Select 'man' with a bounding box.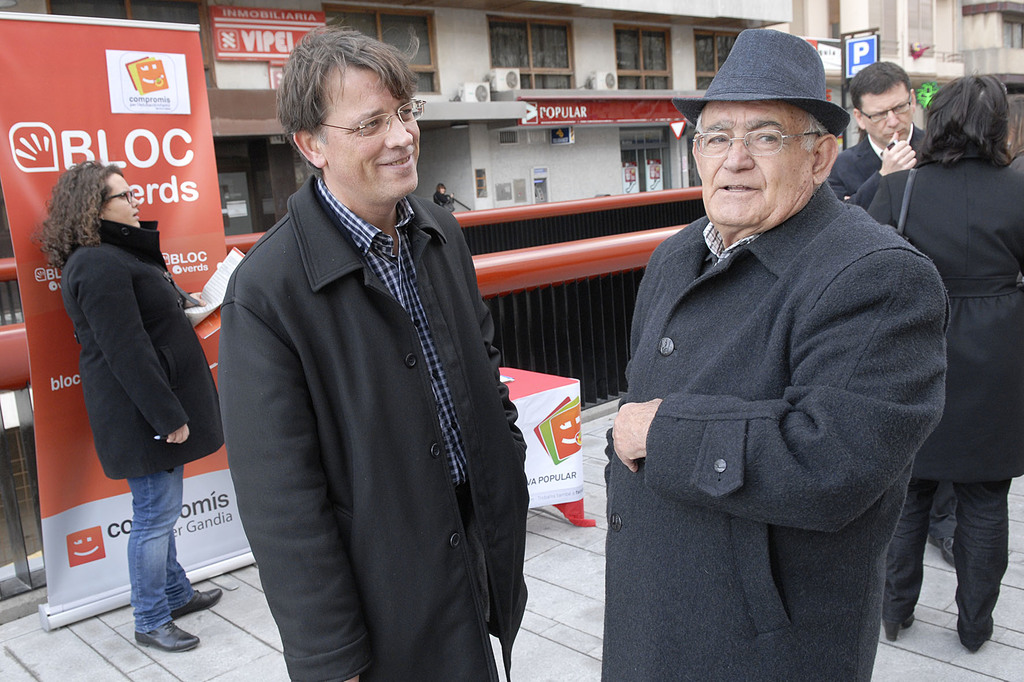
x1=825, y1=60, x2=930, y2=203.
